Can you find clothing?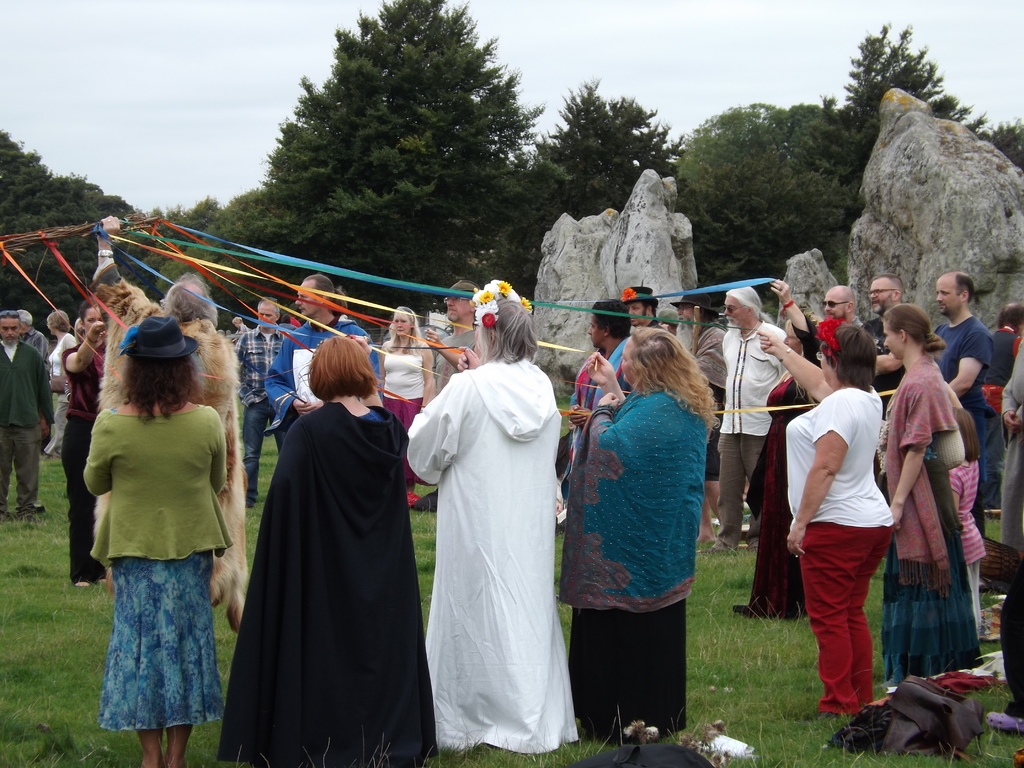
Yes, bounding box: x1=860, y1=316, x2=902, y2=426.
